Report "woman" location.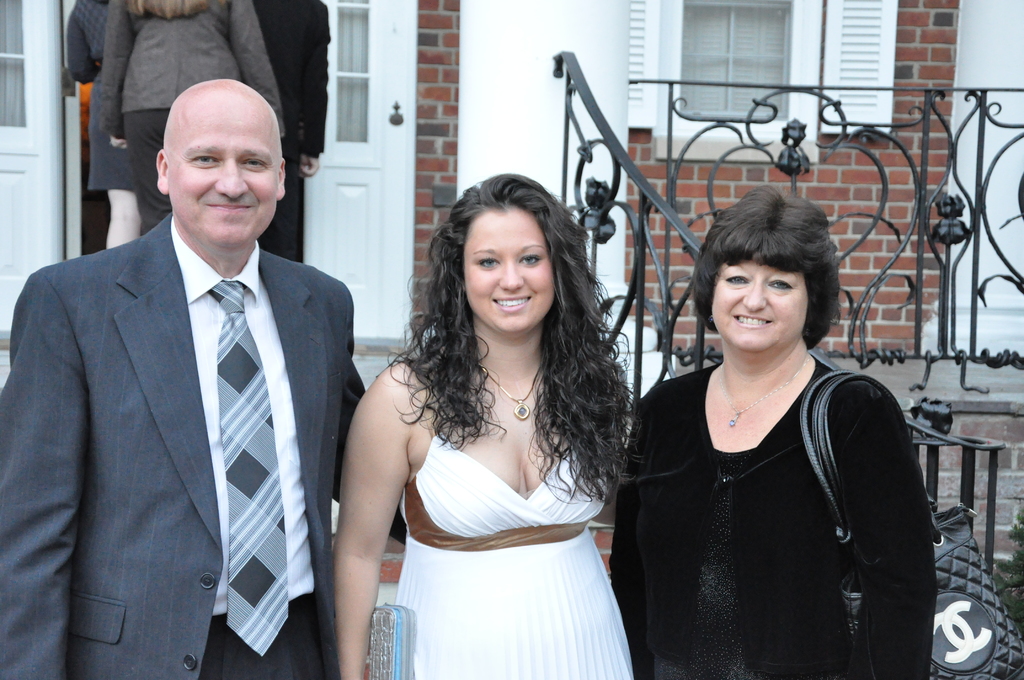
Report: select_region(328, 174, 666, 679).
